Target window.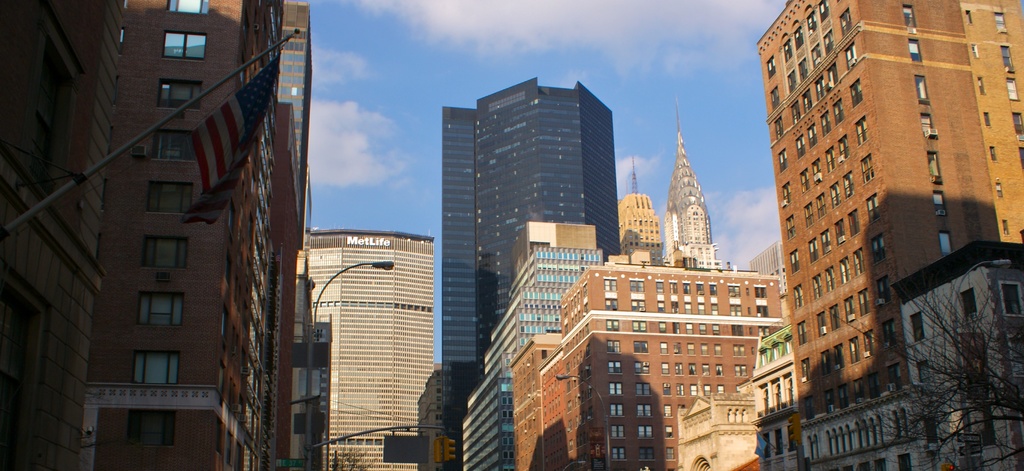
Target region: [910, 314, 924, 340].
